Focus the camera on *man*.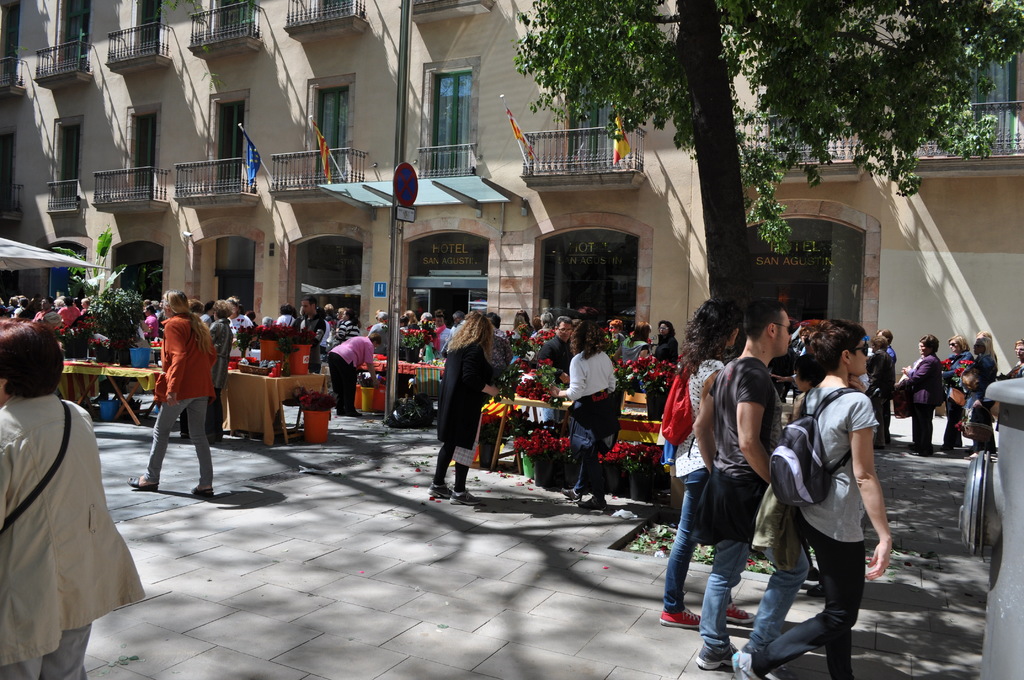
Focus region: select_region(53, 295, 84, 324).
